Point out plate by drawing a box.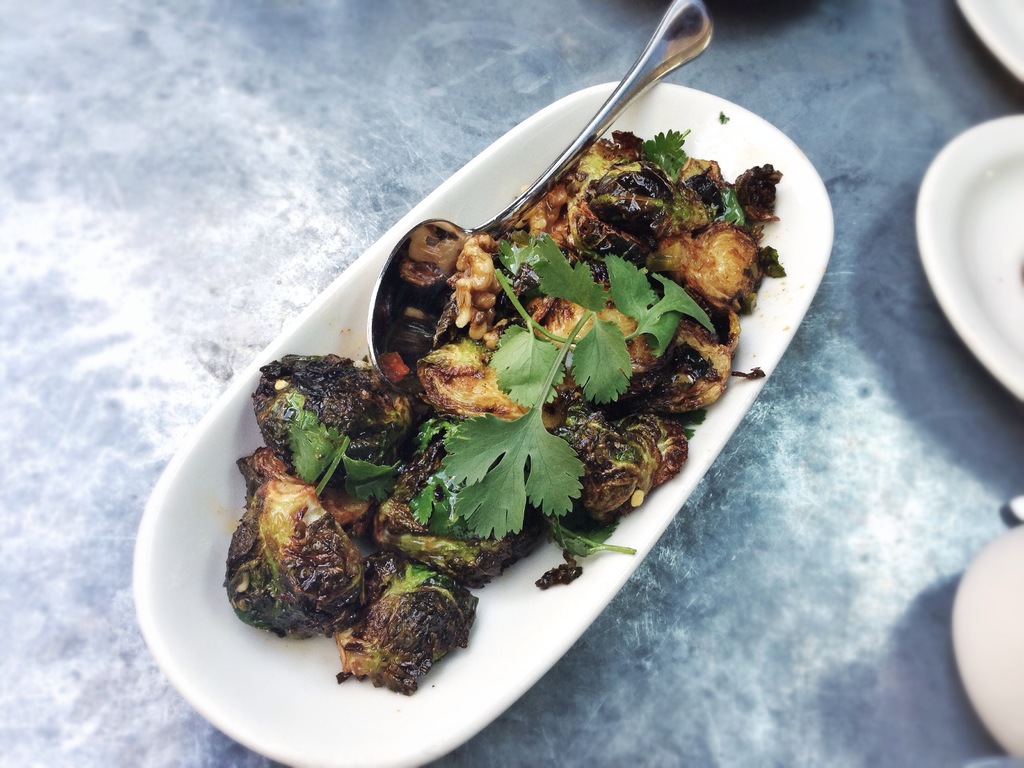
952 0 1023 90.
